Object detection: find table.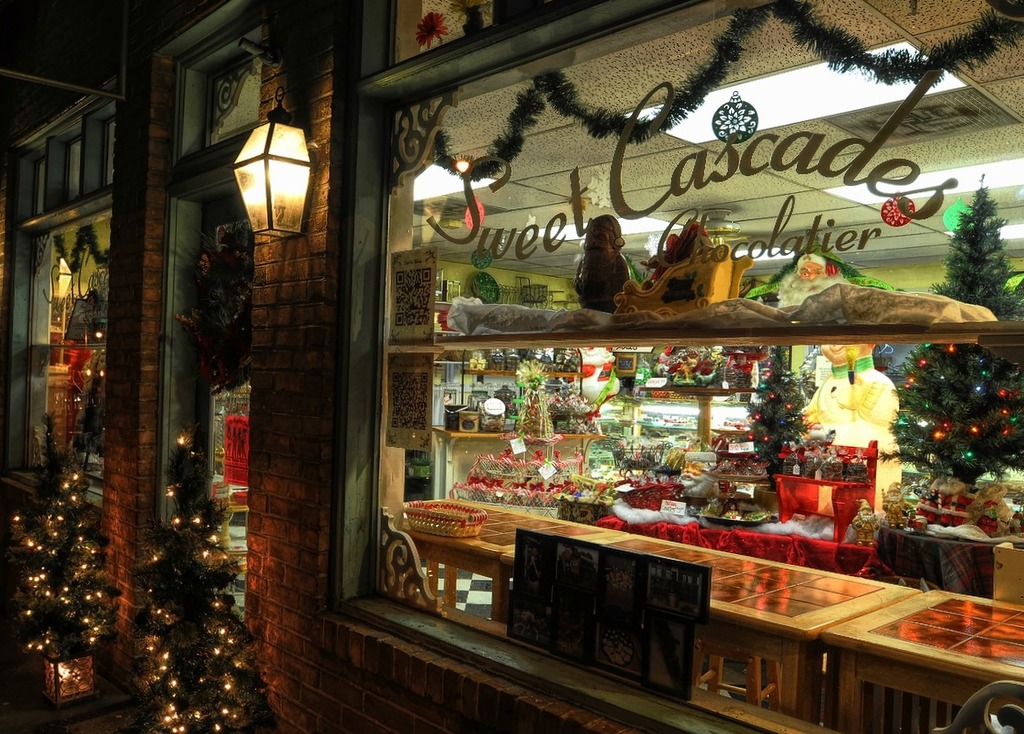
detection(820, 583, 1023, 733).
